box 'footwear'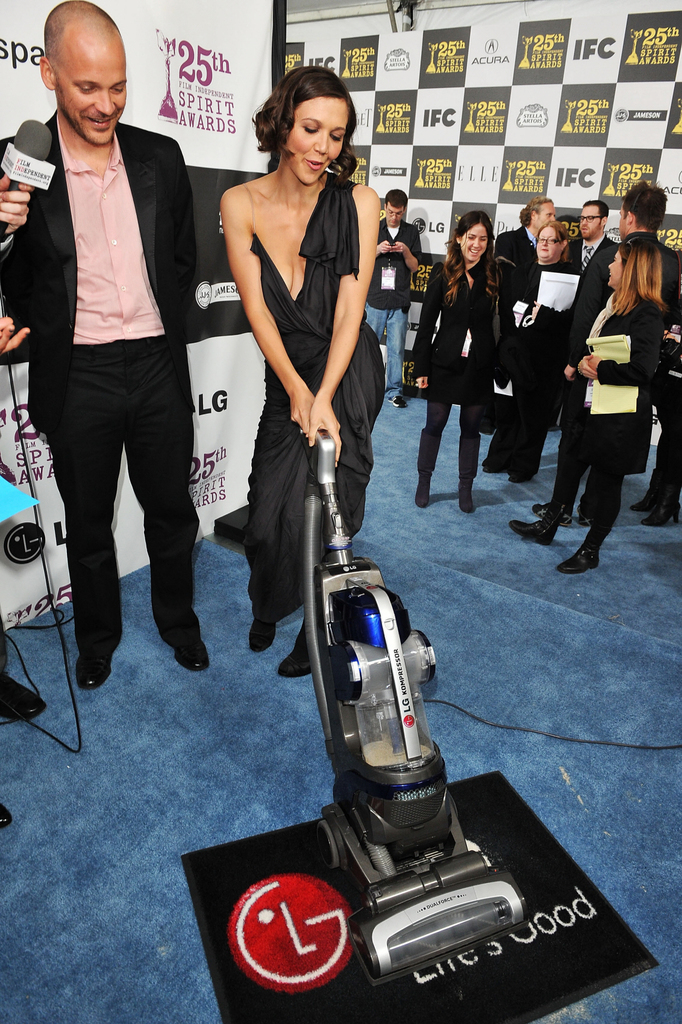
414, 479, 430, 510
